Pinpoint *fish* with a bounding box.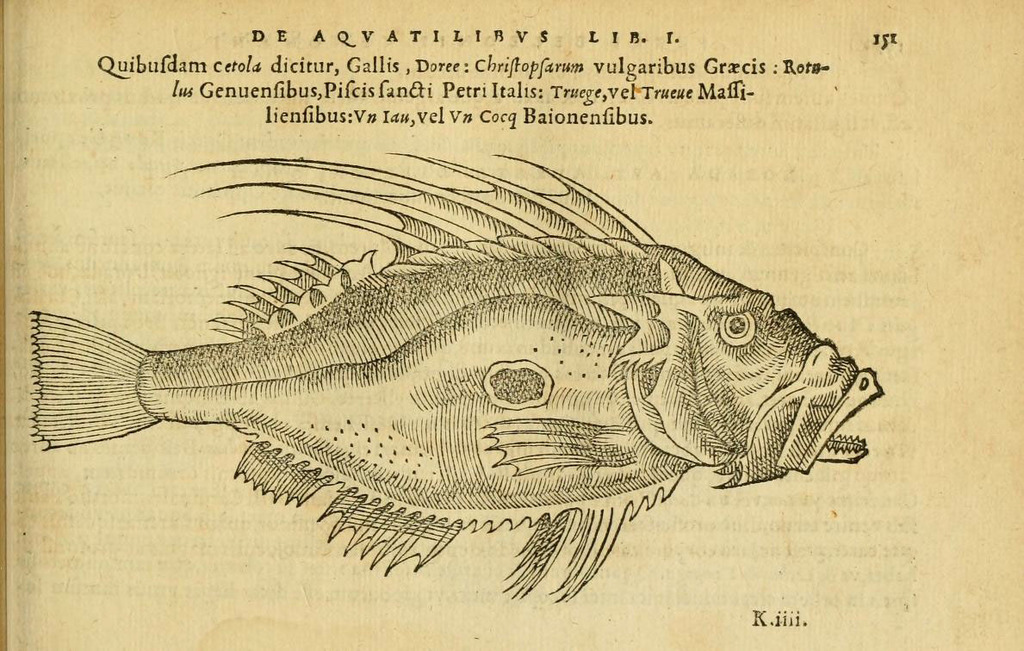
(16, 145, 876, 586).
